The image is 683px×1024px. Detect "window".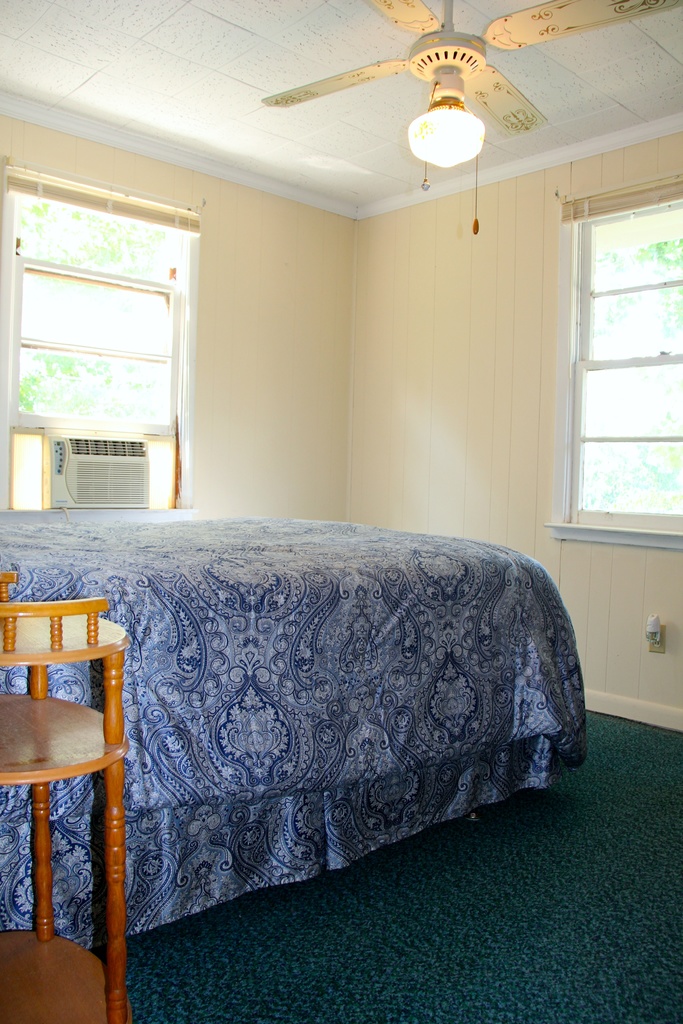
Detection: 571, 197, 682, 533.
